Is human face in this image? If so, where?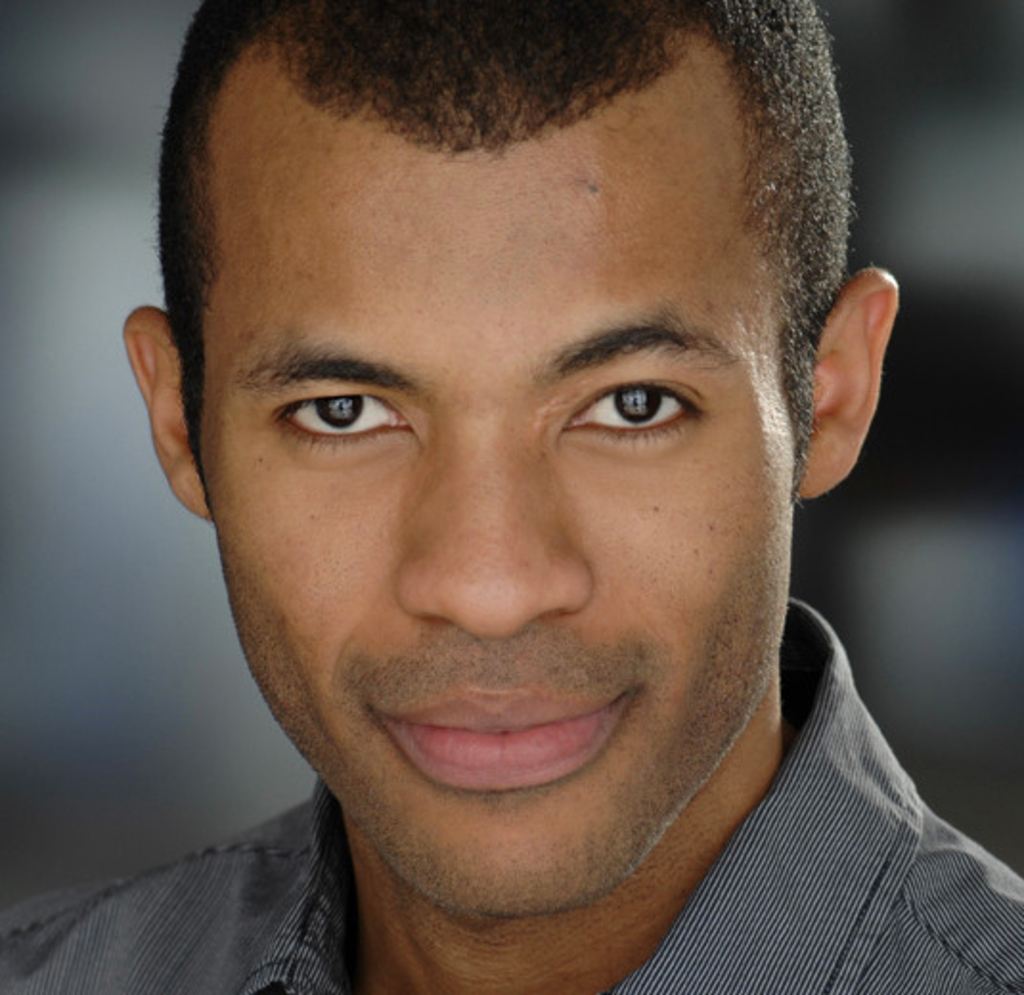
Yes, at <bbox>201, 151, 794, 913</bbox>.
